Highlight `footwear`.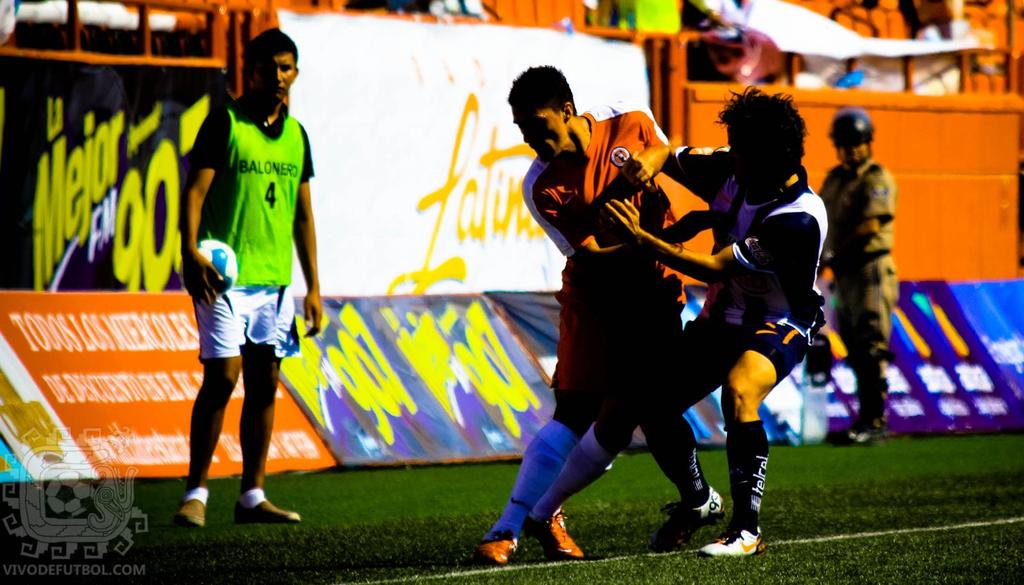
Highlighted region: [483,522,518,566].
